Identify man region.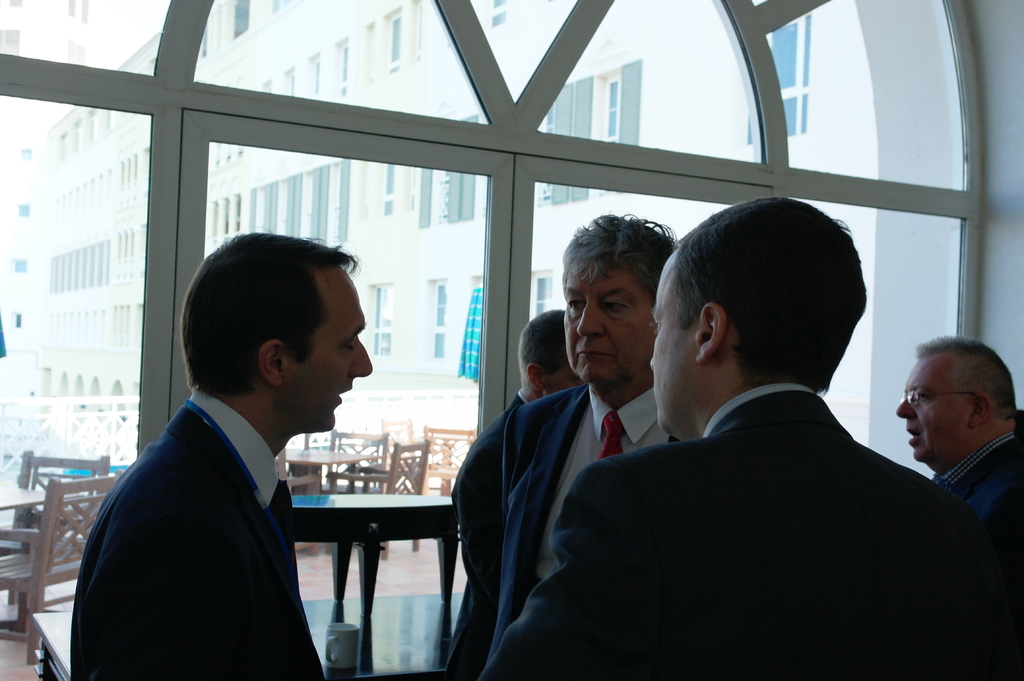
Region: detection(78, 243, 399, 680).
